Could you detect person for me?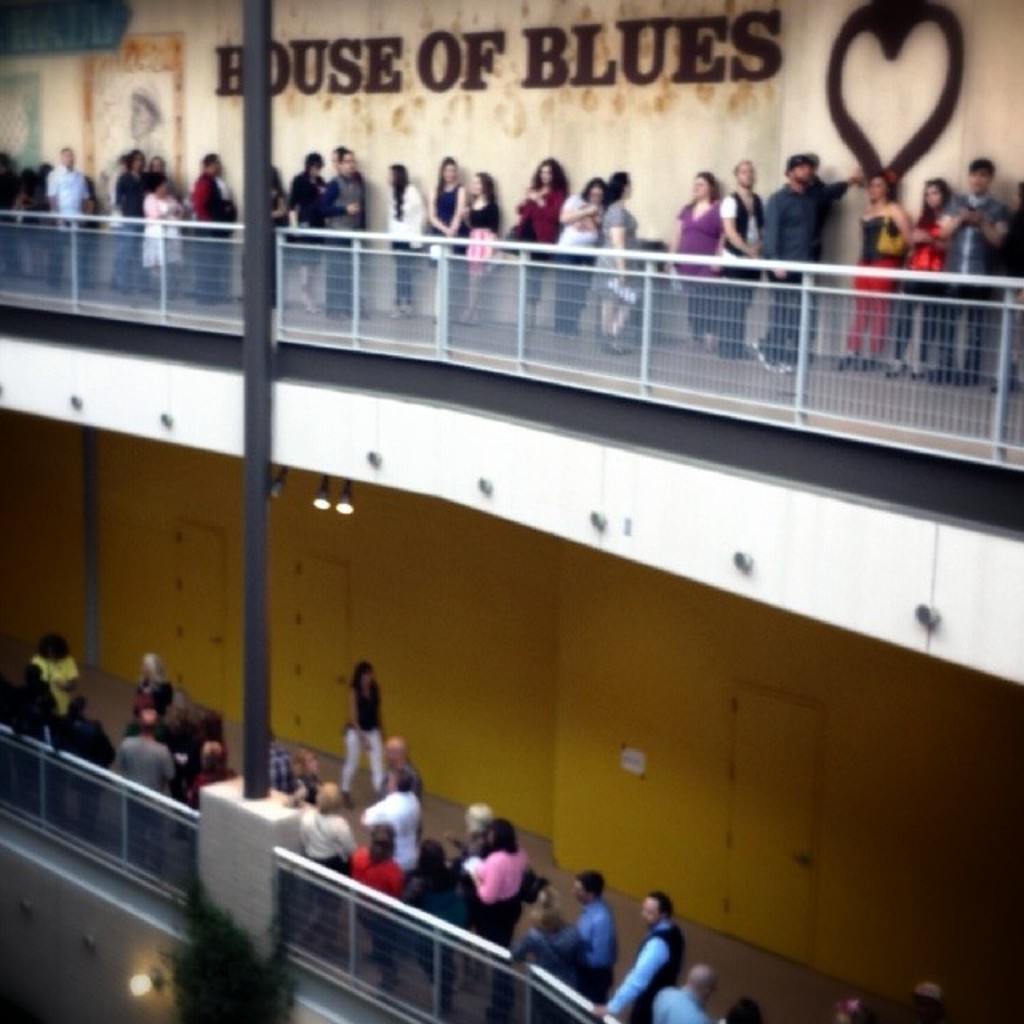
Detection result: BBox(373, 150, 426, 317).
